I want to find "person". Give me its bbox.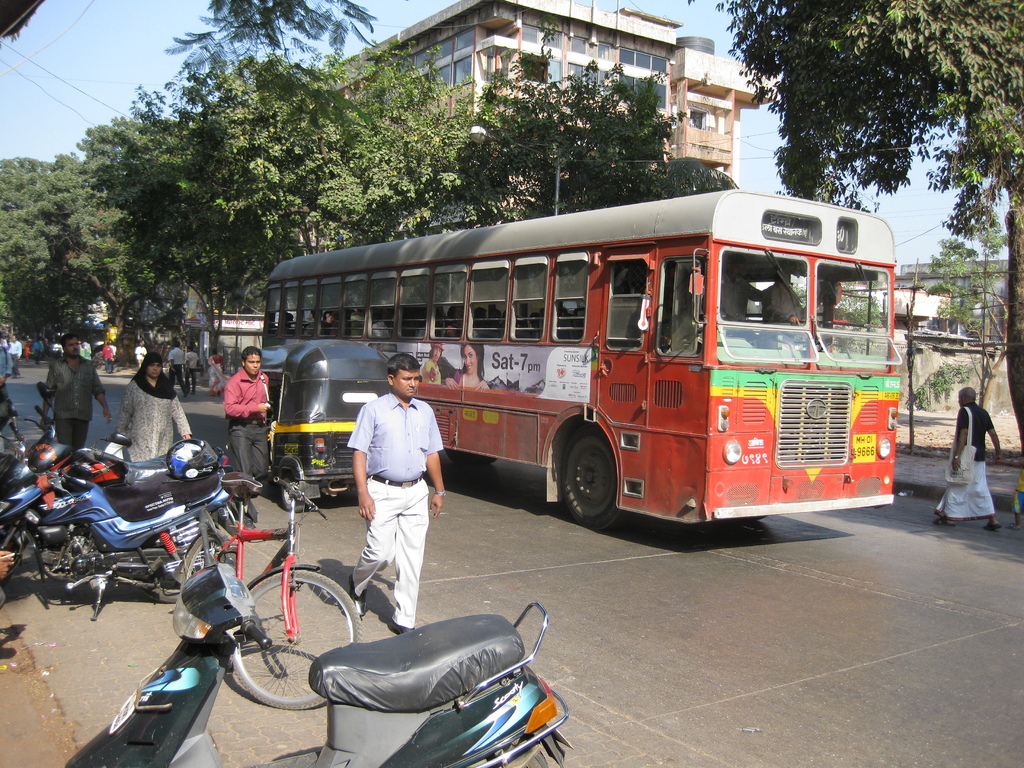
(x1=718, y1=258, x2=756, y2=324).
